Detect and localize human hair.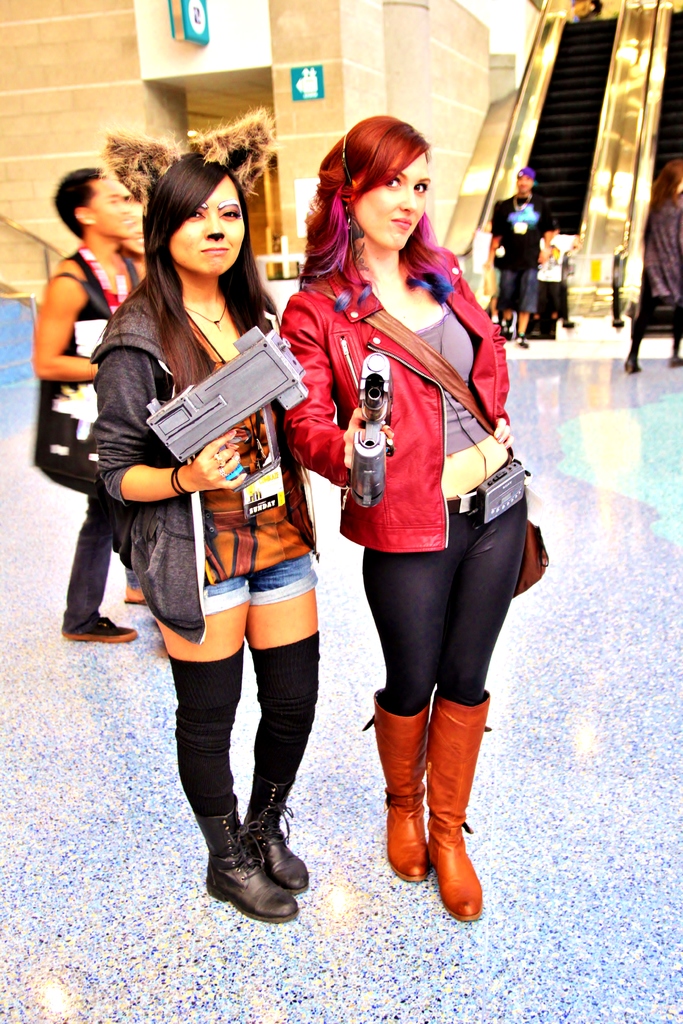
Localized at bbox=[311, 104, 456, 302].
